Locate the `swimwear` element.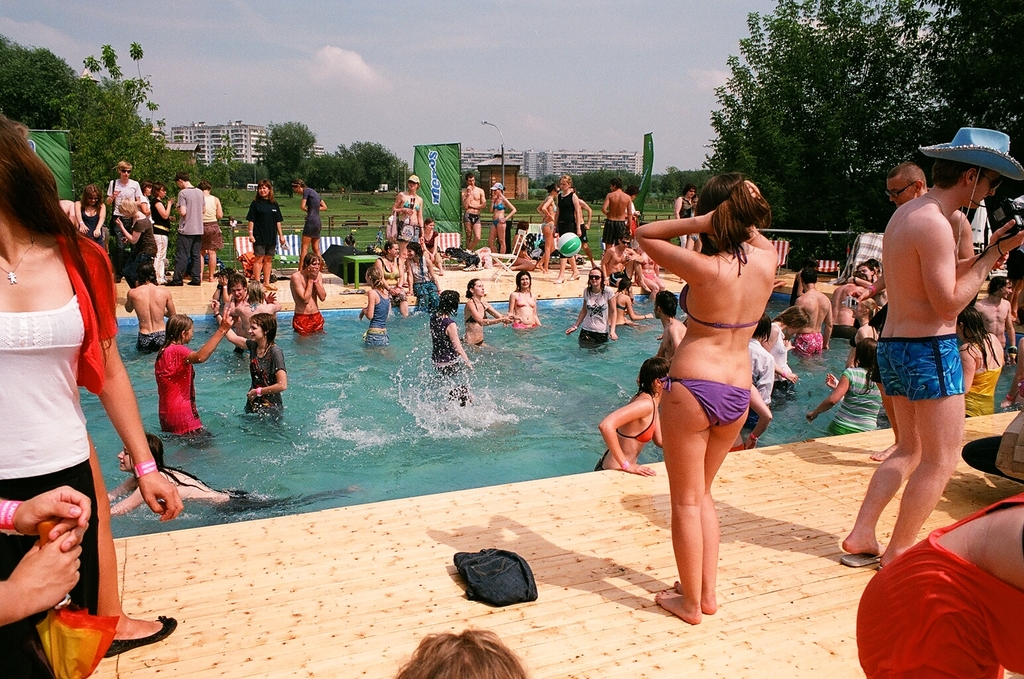
Element bbox: bbox=[823, 324, 859, 343].
